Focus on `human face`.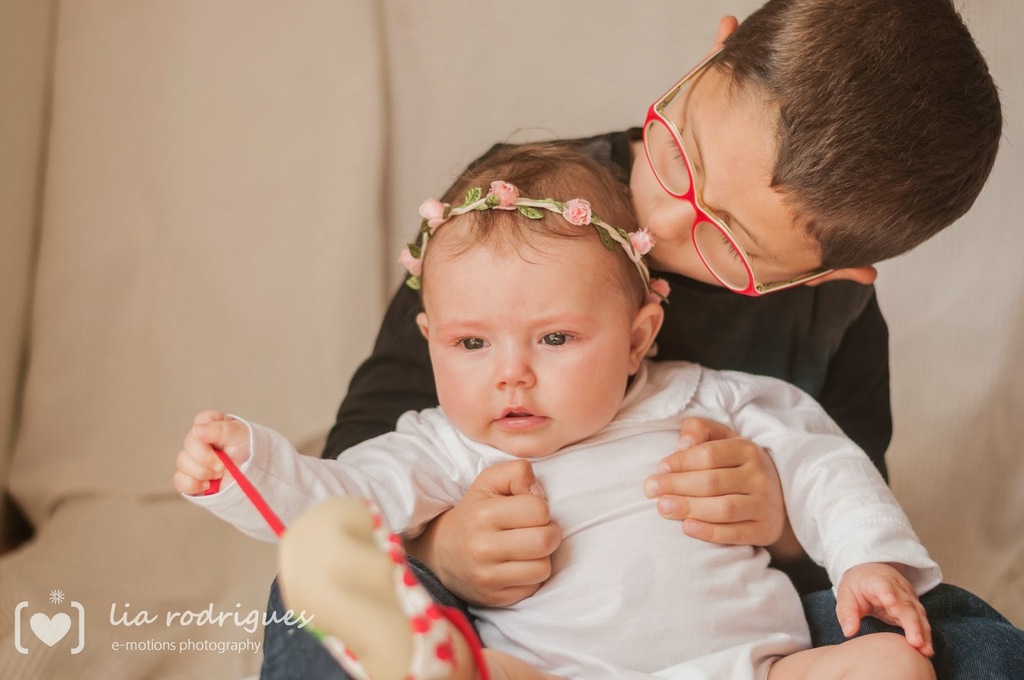
Focused at bbox=[627, 54, 826, 293].
